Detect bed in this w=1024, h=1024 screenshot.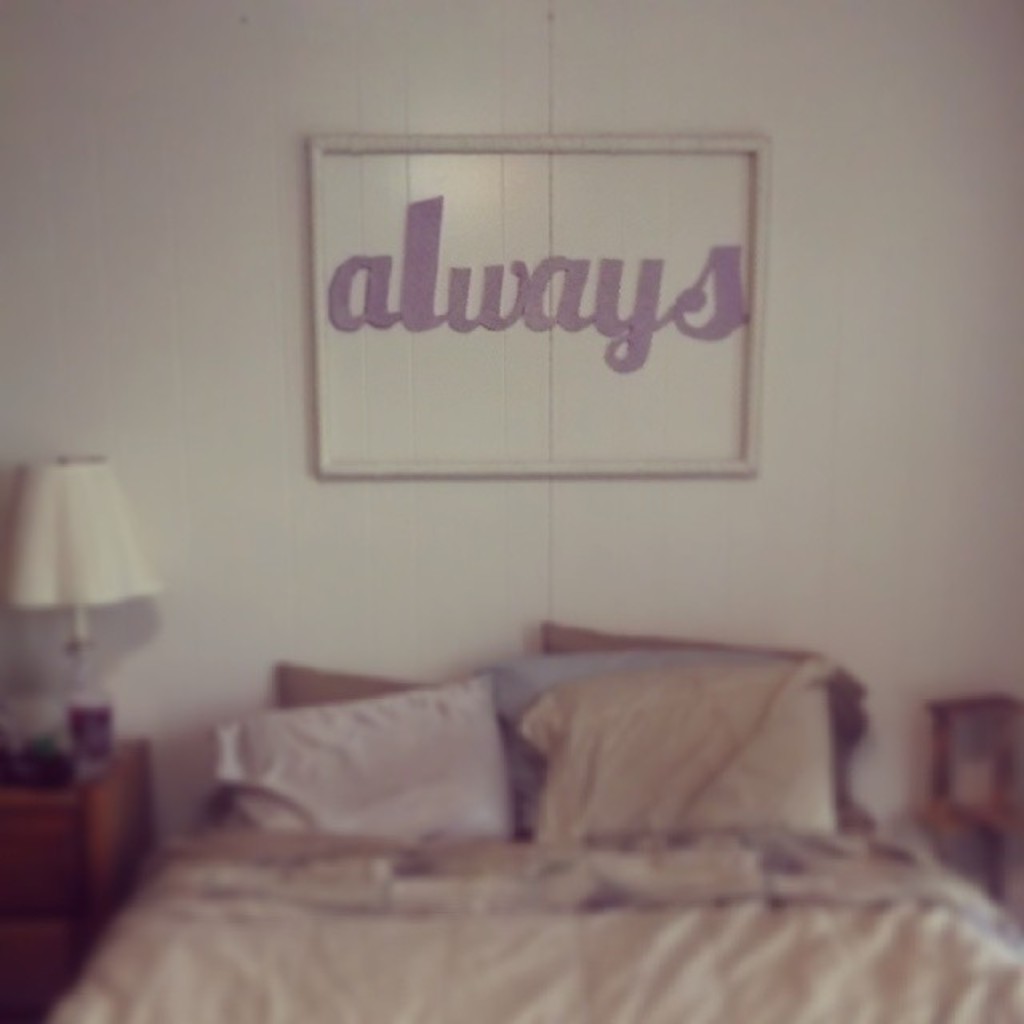
Detection: left=18, top=619, right=1022, bottom=1022.
